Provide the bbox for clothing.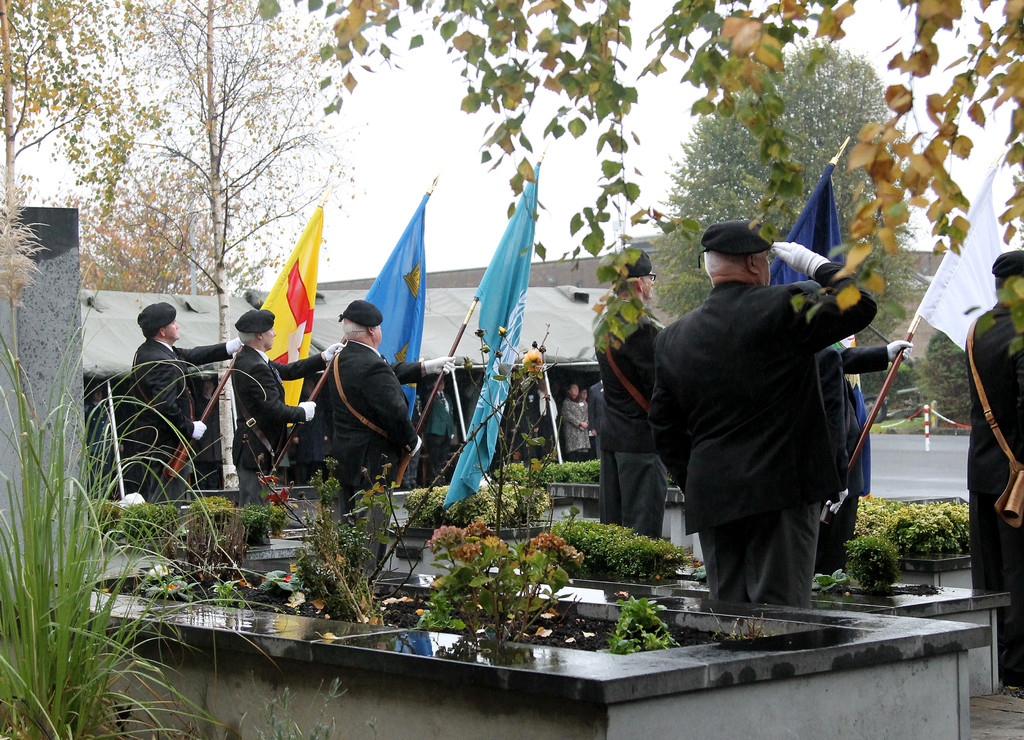
crop(128, 340, 244, 505).
